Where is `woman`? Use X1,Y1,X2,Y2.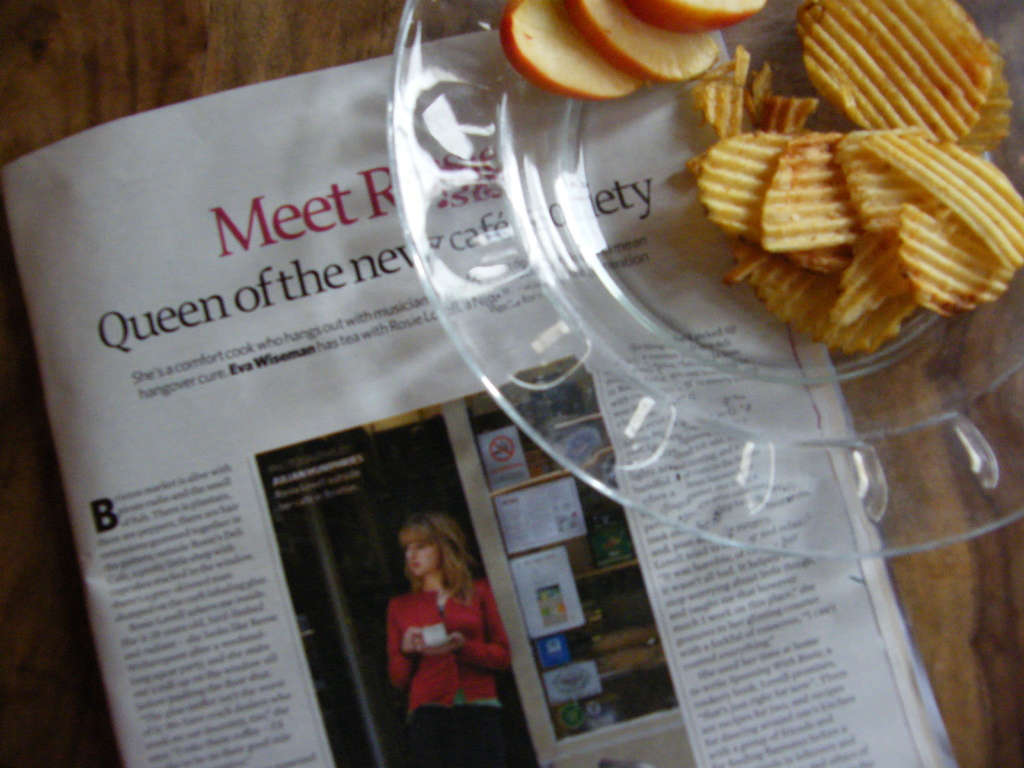
367,508,500,740.
